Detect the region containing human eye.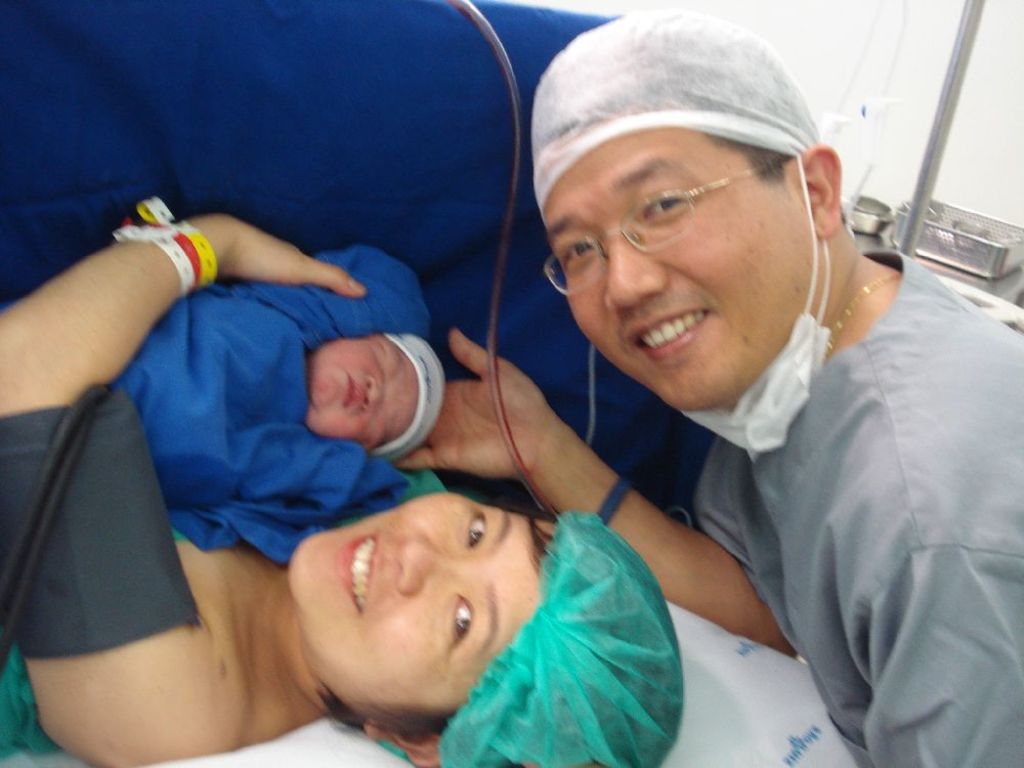
locate(364, 412, 377, 444).
